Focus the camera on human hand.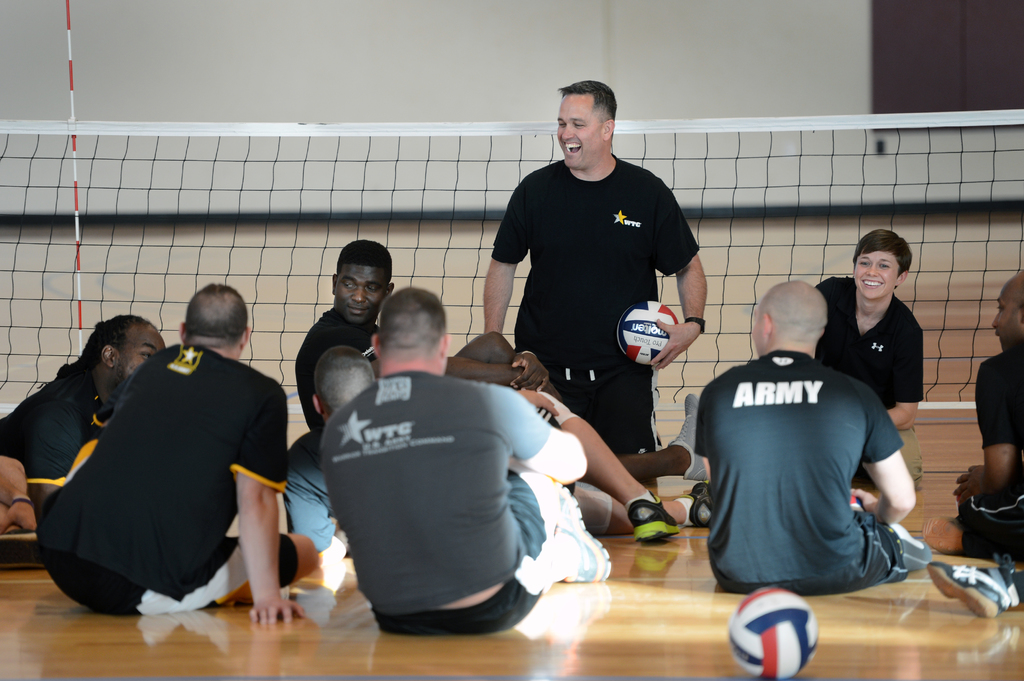
Focus region: region(850, 487, 877, 517).
